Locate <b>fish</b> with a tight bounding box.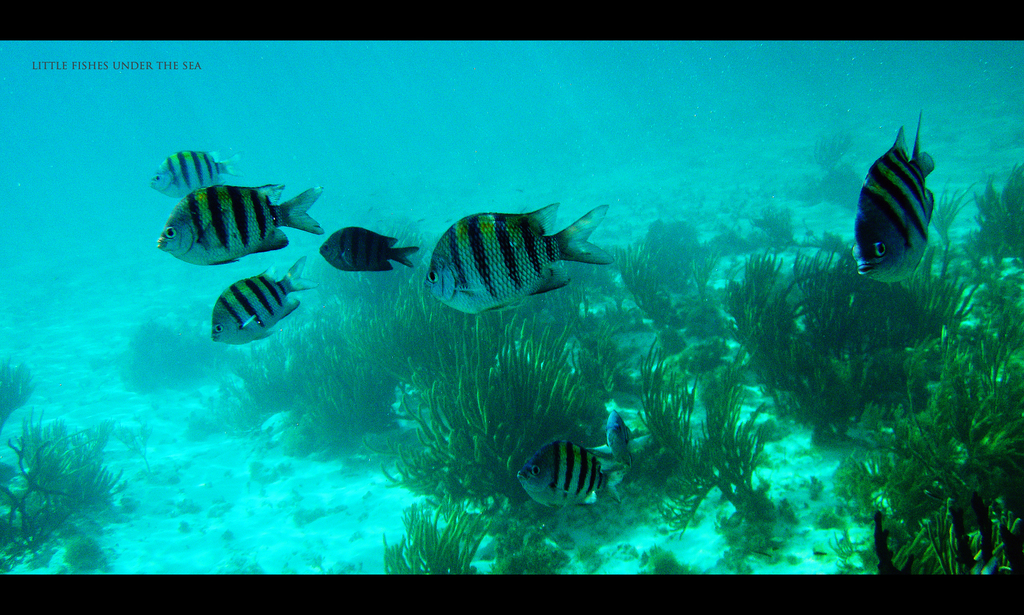
locate(211, 257, 323, 347).
